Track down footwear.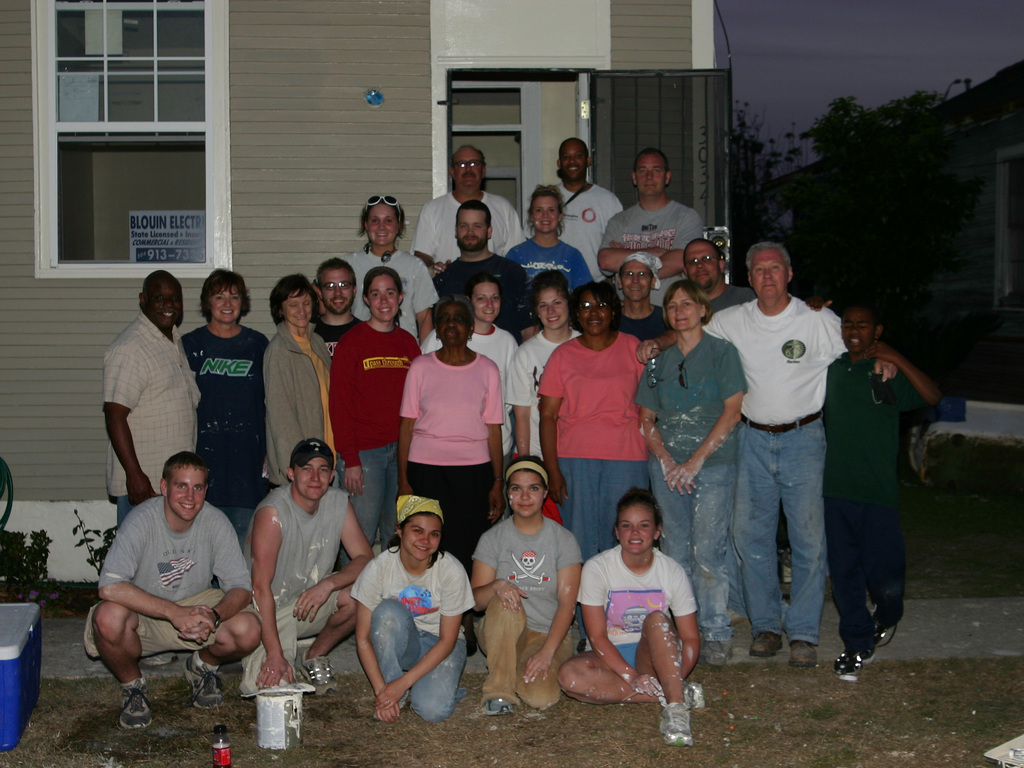
Tracked to box(658, 701, 691, 752).
